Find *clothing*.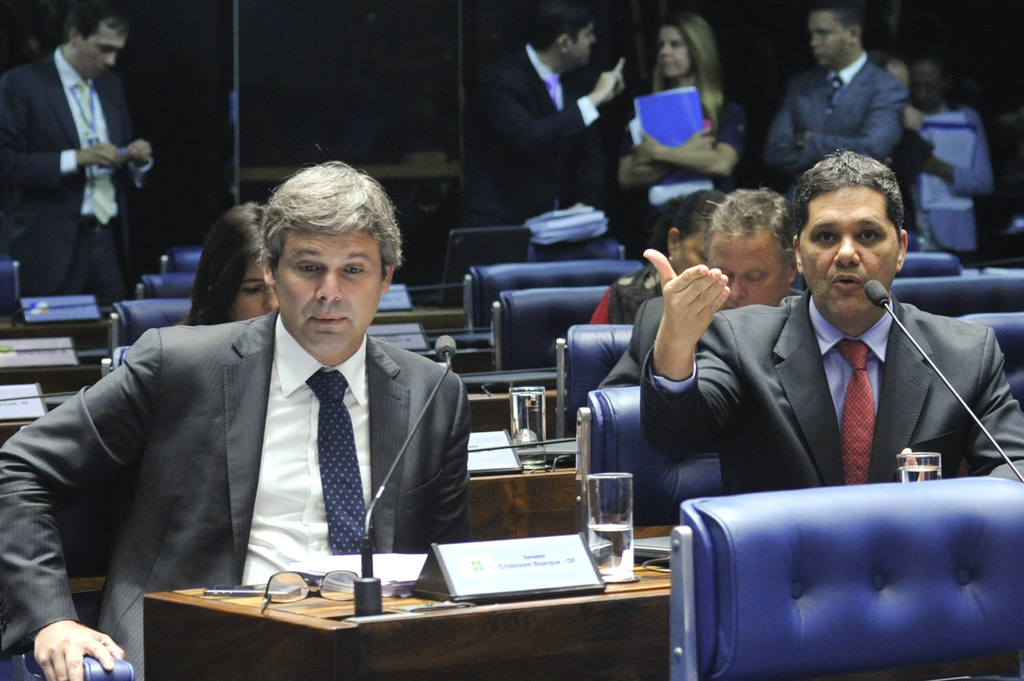
select_region(460, 36, 601, 239).
